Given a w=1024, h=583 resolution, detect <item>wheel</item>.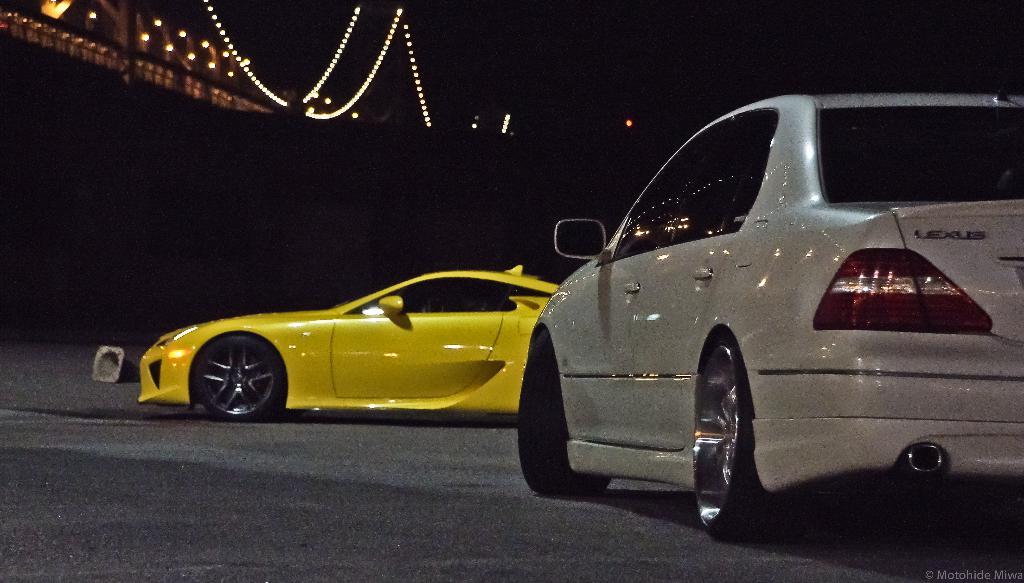
[x1=694, y1=333, x2=806, y2=539].
